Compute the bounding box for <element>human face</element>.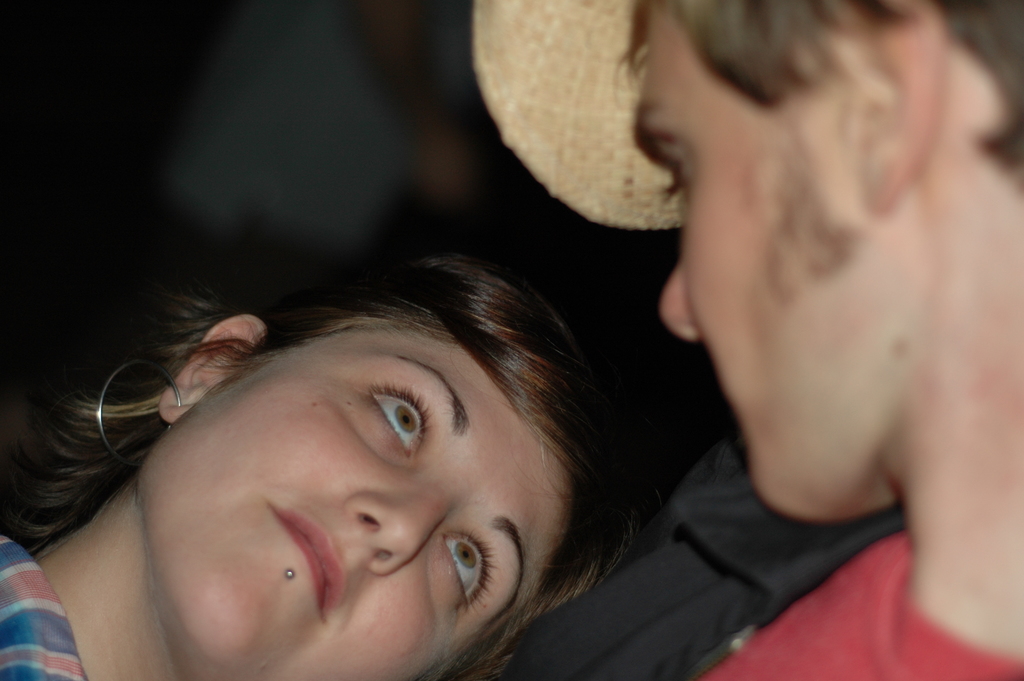
box(657, 37, 875, 502).
